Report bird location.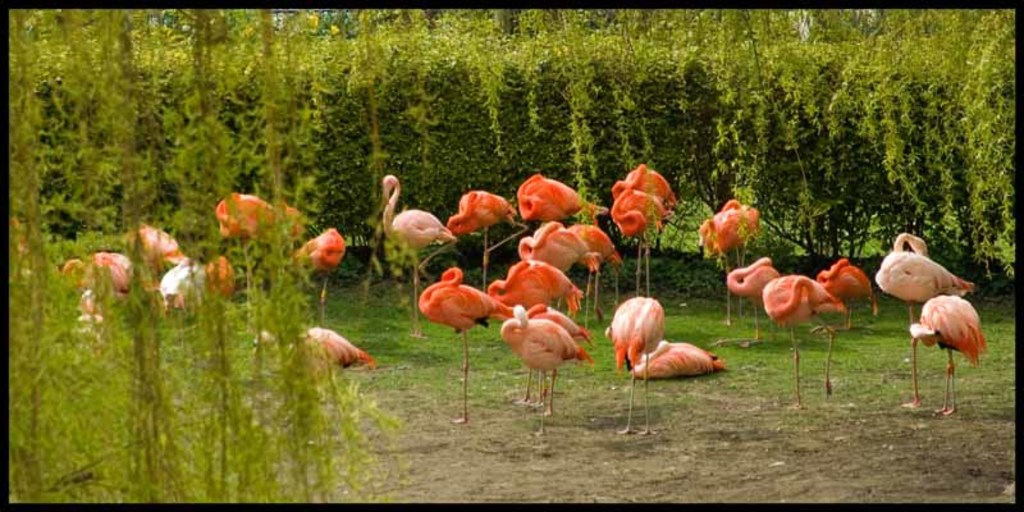
Report: [x1=627, y1=338, x2=730, y2=375].
